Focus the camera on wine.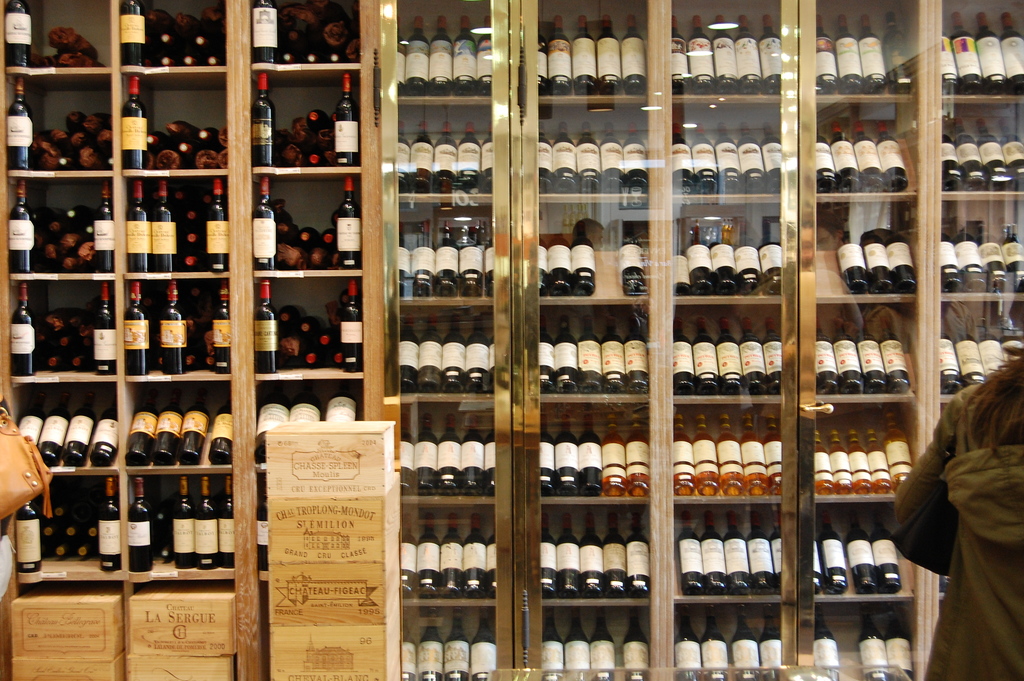
Focus region: x1=672 y1=243 x2=689 y2=298.
